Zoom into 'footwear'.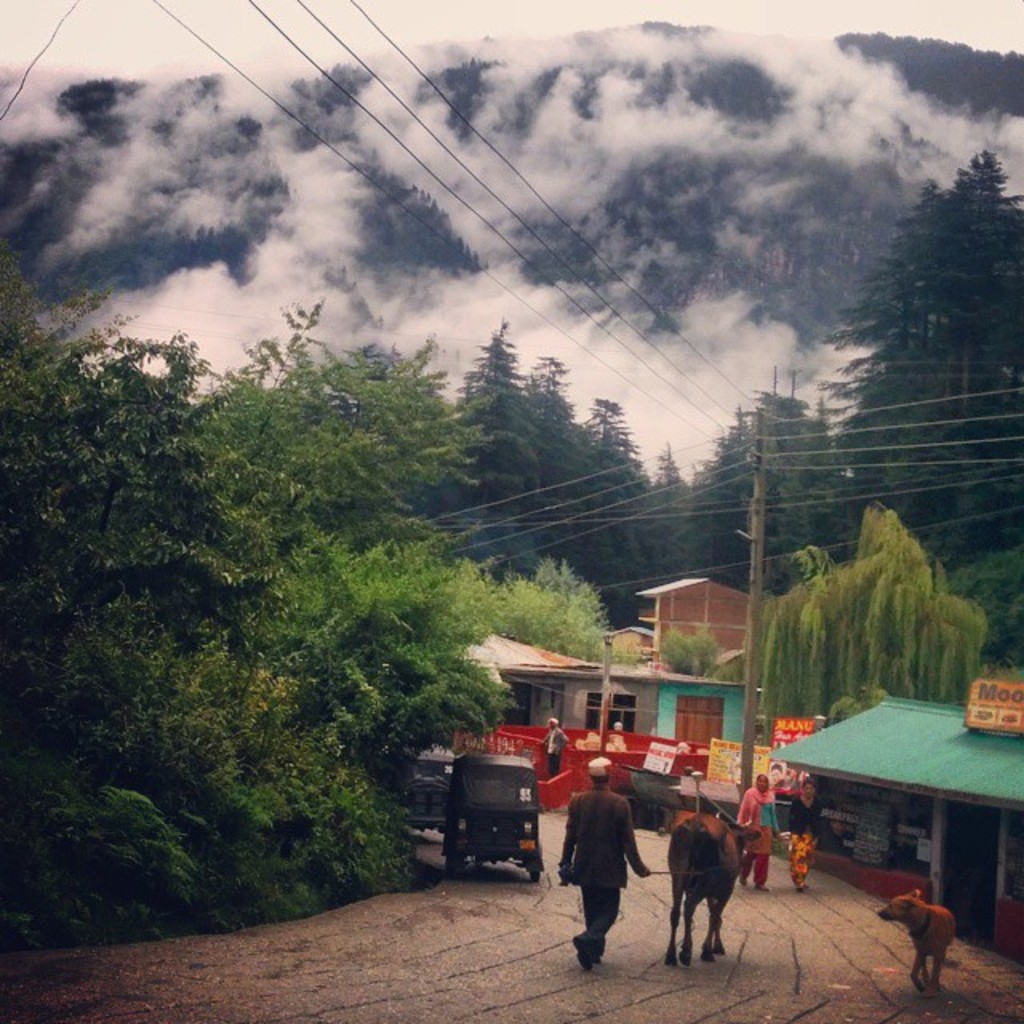
Zoom target: bbox=[589, 947, 605, 965].
